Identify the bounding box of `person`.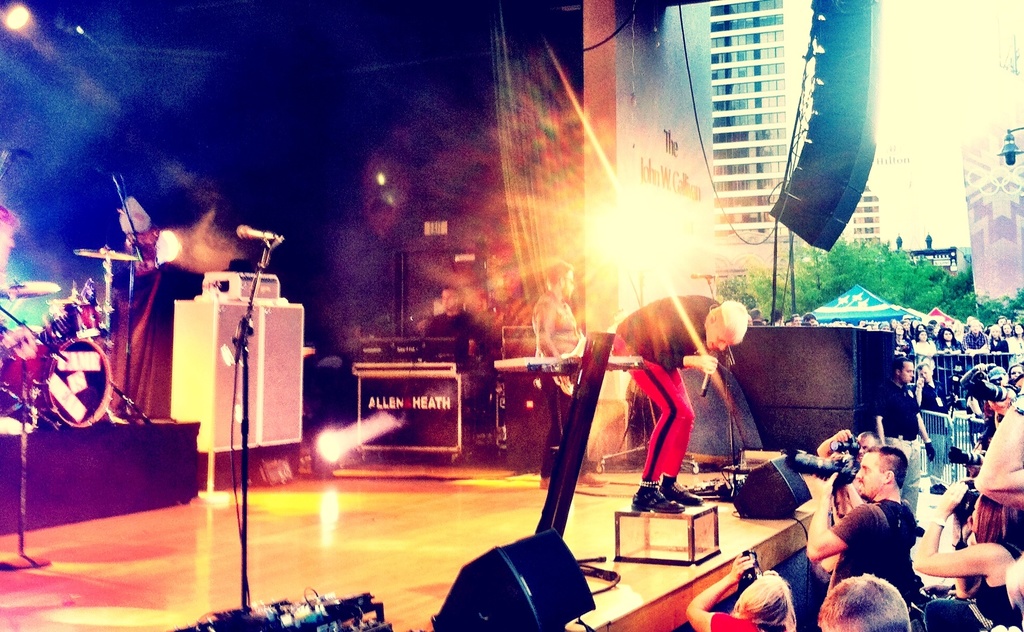
region(909, 360, 944, 420).
